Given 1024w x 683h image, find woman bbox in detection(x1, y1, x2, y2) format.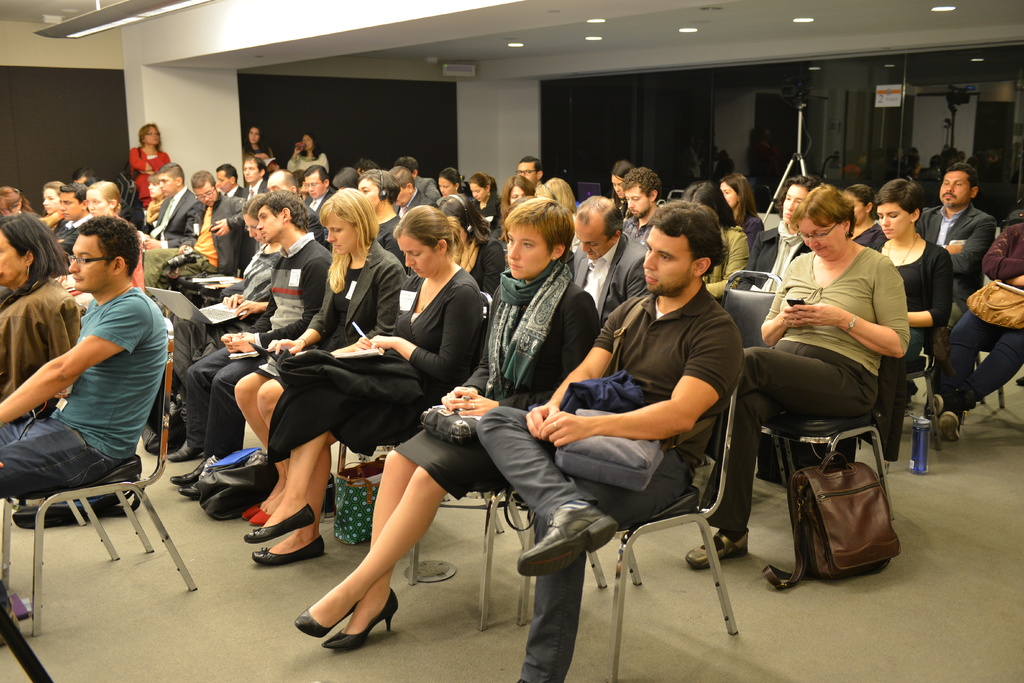
detection(437, 193, 500, 304).
